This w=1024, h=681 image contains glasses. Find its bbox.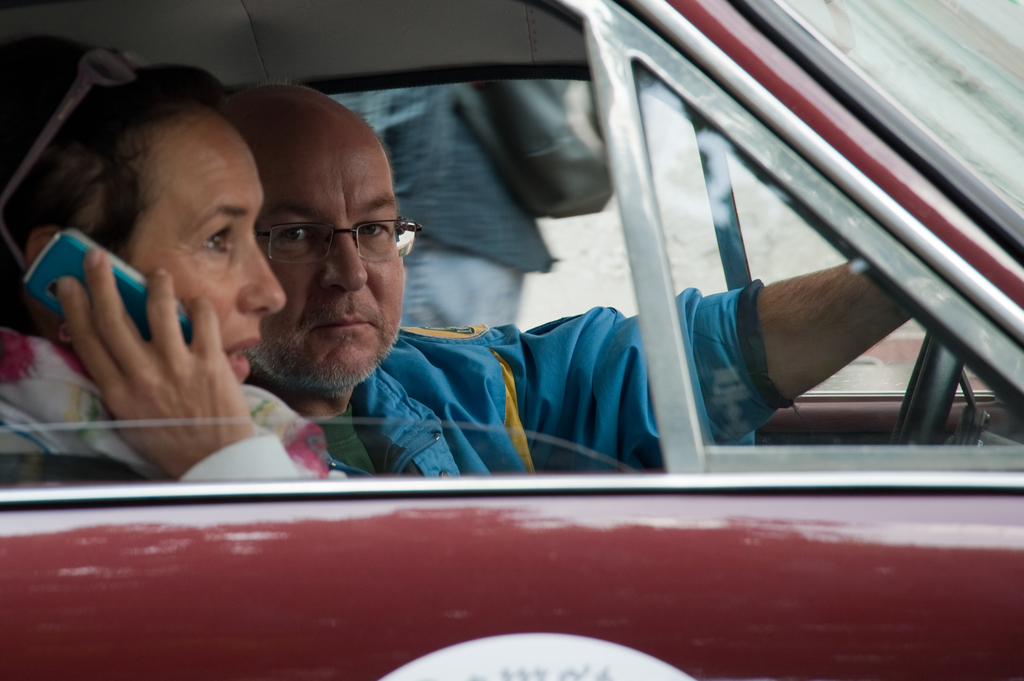
{"left": 258, "top": 204, "right": 420, "bottom": 271}.
